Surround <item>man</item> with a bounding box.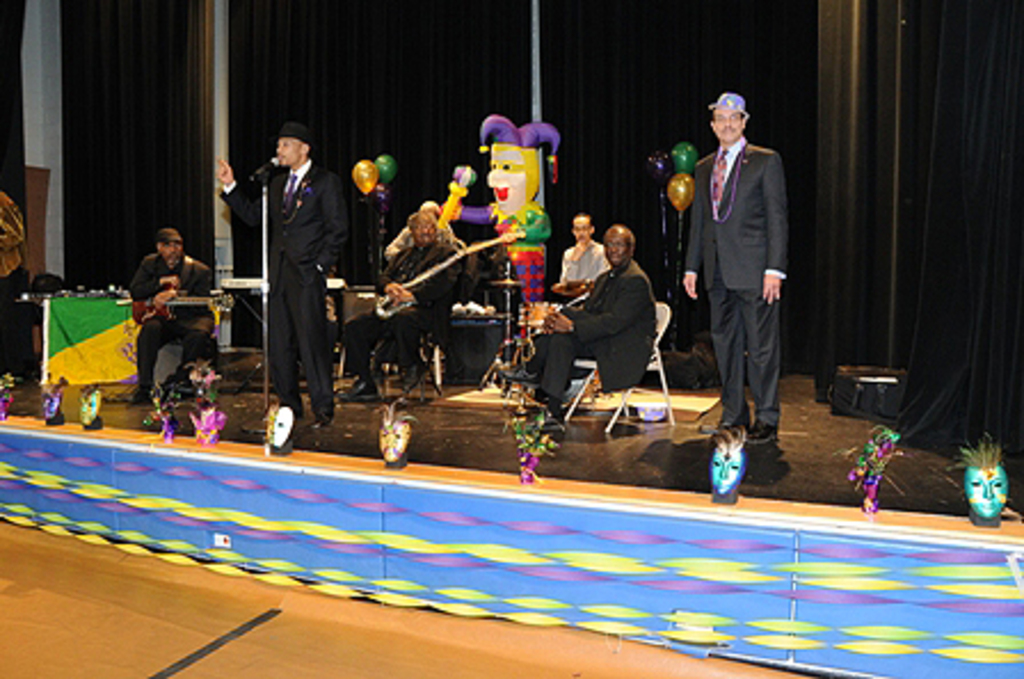
<bbox>112, 219, 203, 391</bbox>.
